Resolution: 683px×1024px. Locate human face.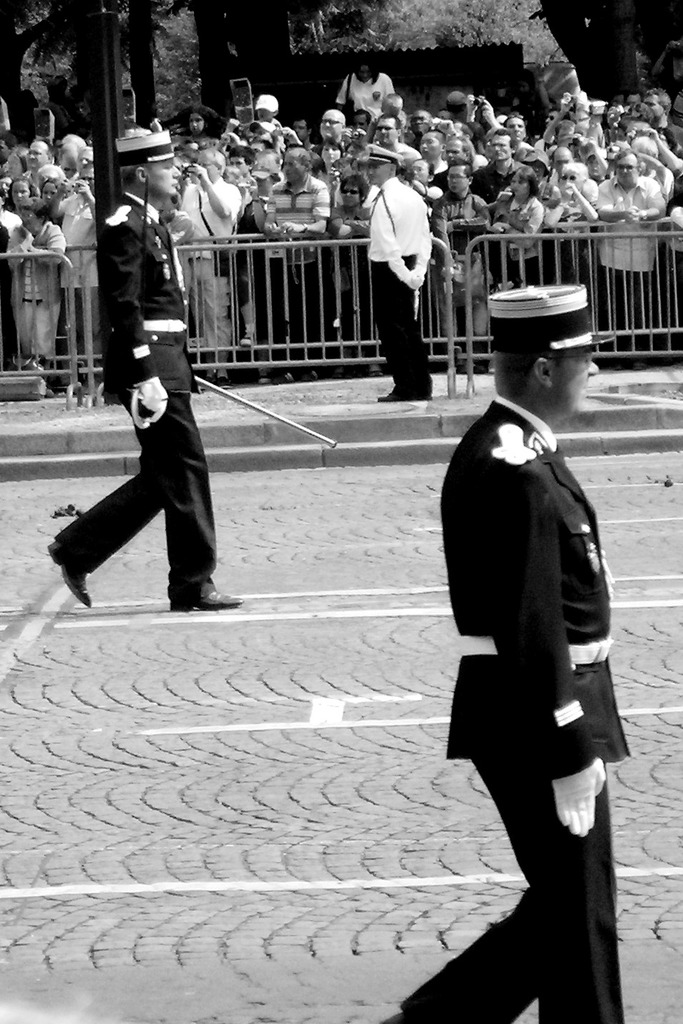
(415,120,422,128).
